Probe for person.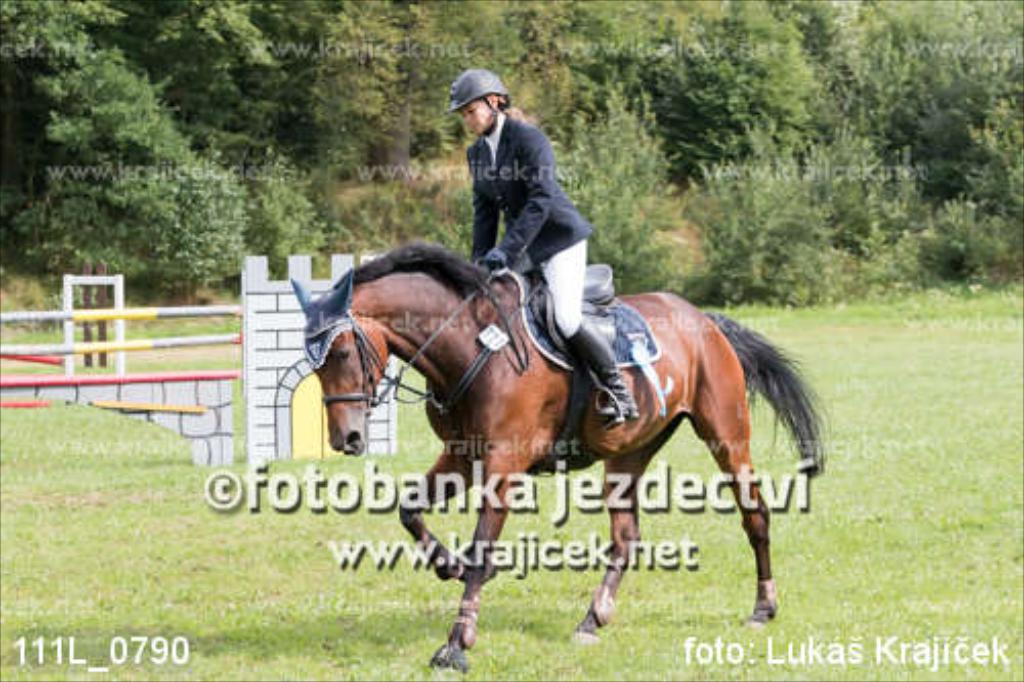
Probe result: region(442, 68, 586, 305).
